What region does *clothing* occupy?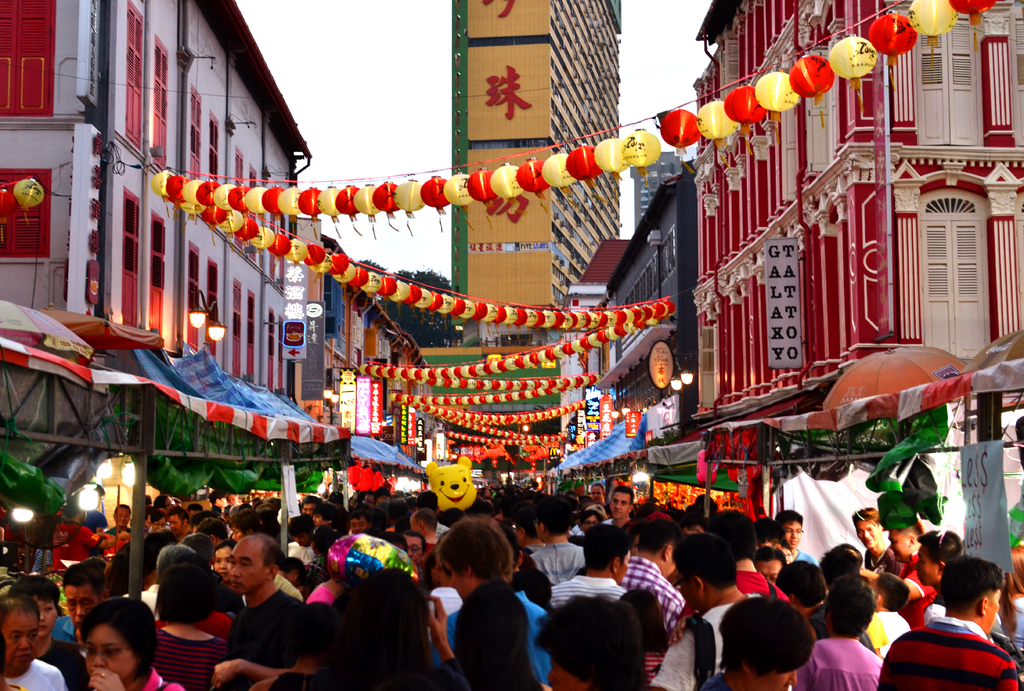
Rect(996, 589, 1023, 654).
